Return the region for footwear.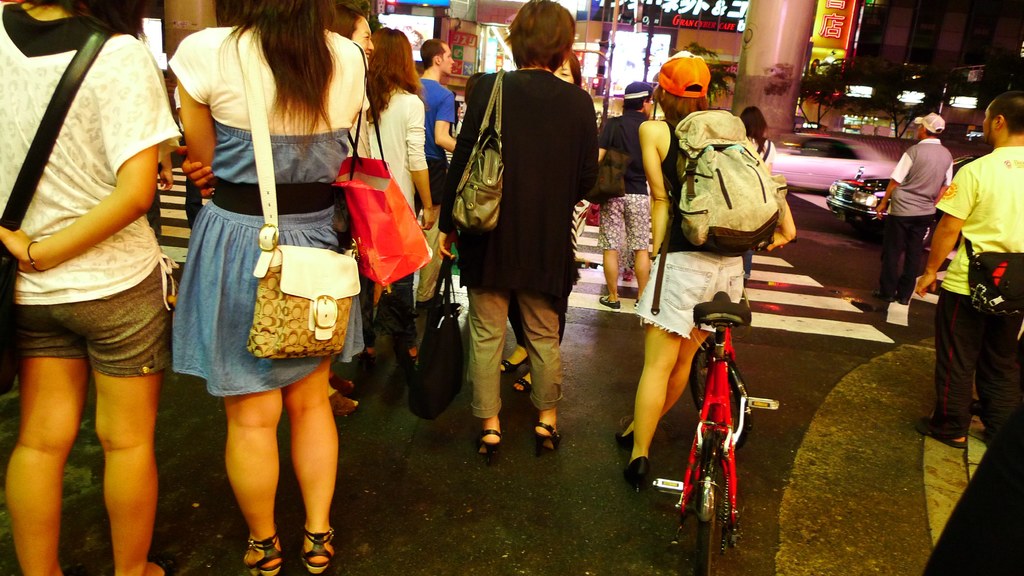
l=592, t=288, r=633, b=313.
